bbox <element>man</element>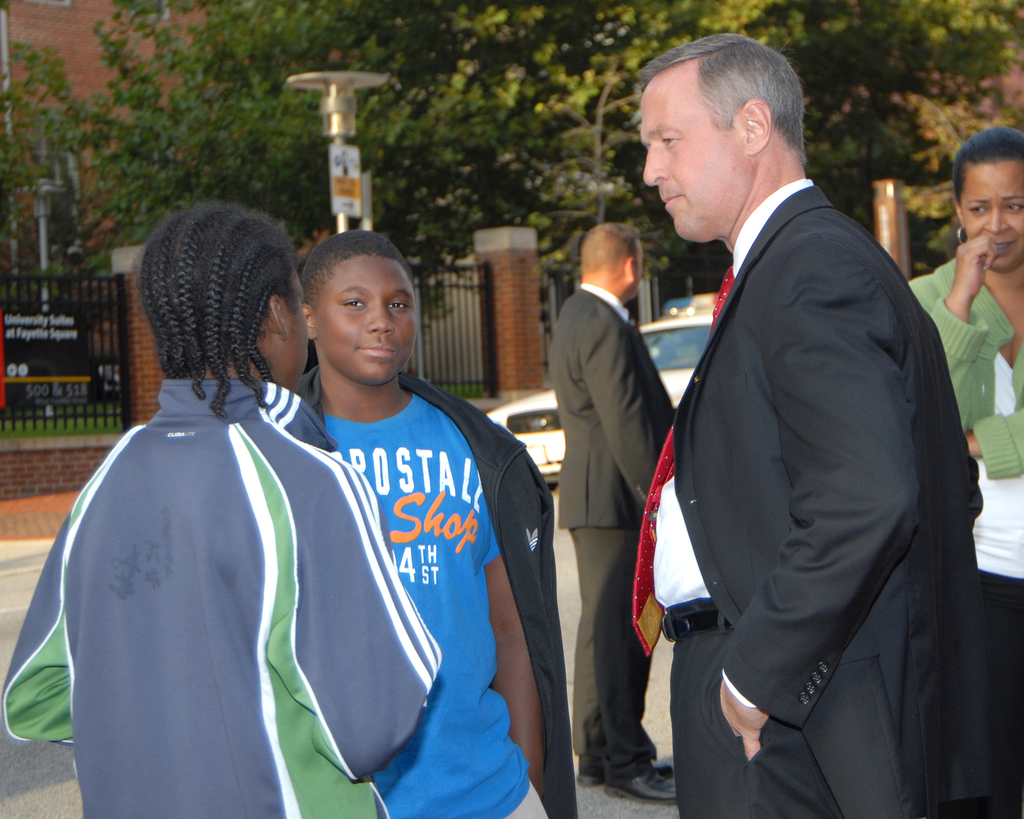
<region>549, 220, 677, 804</region>
